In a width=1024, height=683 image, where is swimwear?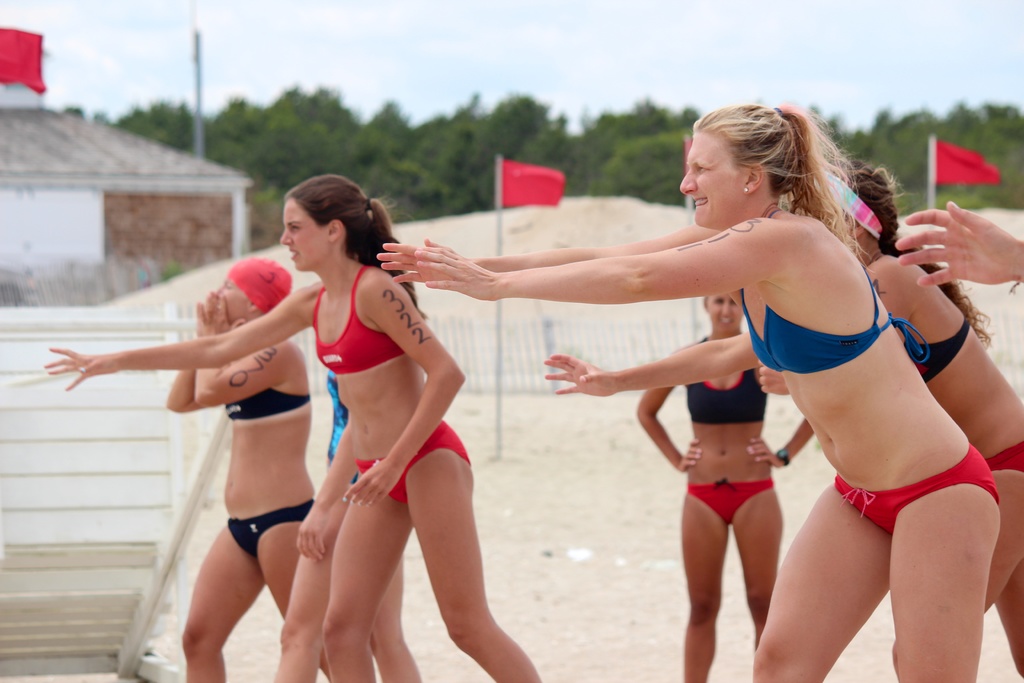
x1=326, y1=373, x2=364, y2=488.
